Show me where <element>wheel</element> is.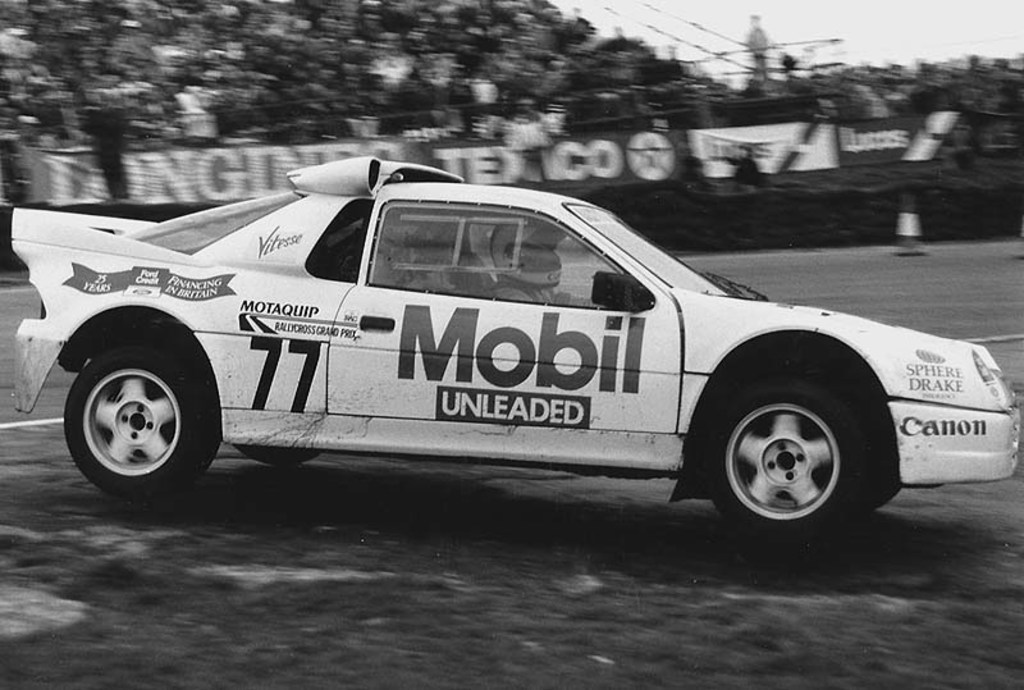
<element>wheel</element> is at bbox=[234, 443, 323, 465].
